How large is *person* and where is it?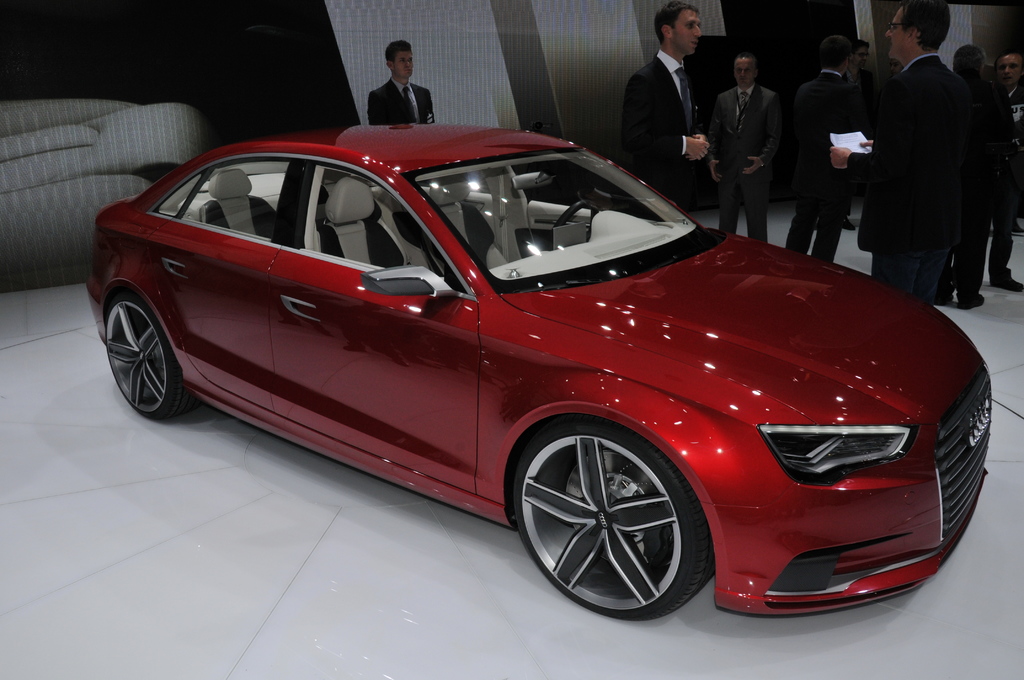
Bounding box: BBox(620, 3, 708, 201).
